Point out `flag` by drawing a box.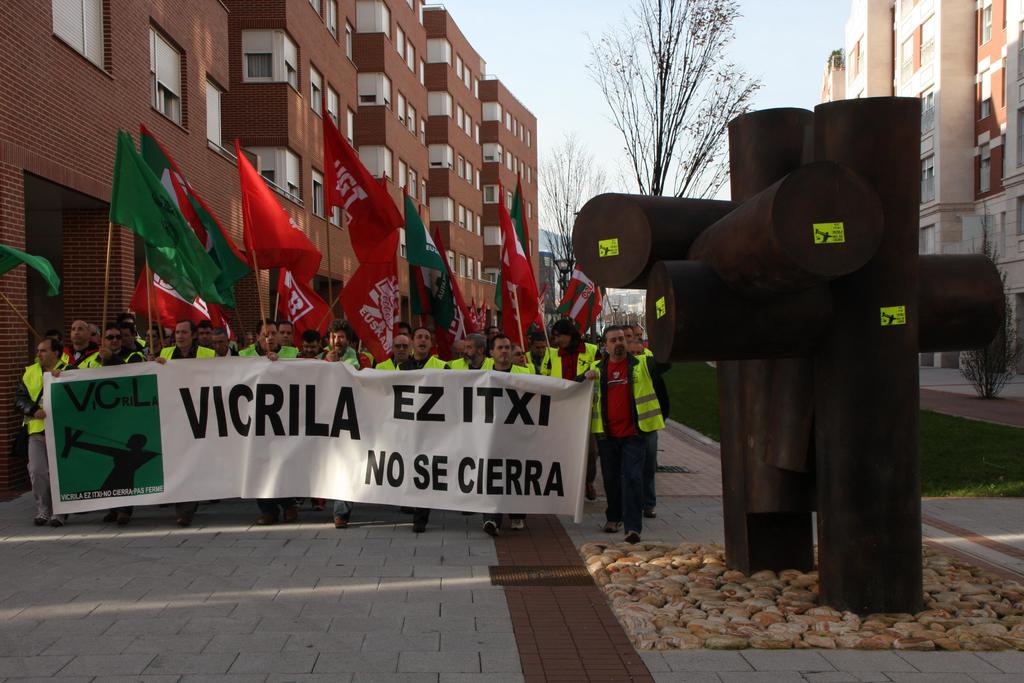
l=493, t=174, r=541, b=320.
